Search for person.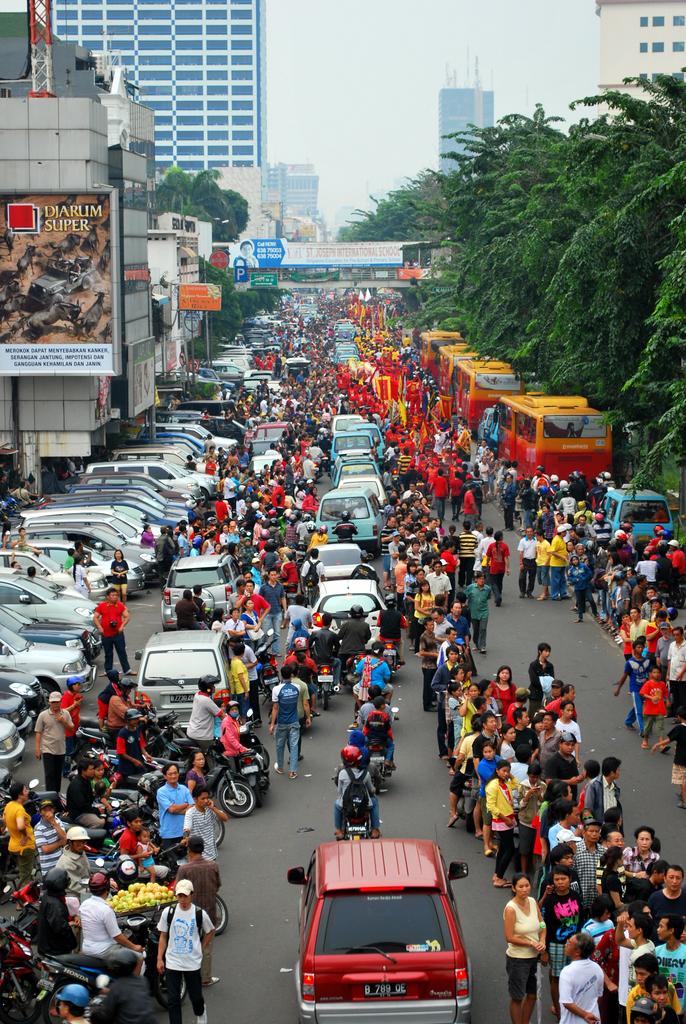
Found at BBox(56, 984, 95, 1023).
